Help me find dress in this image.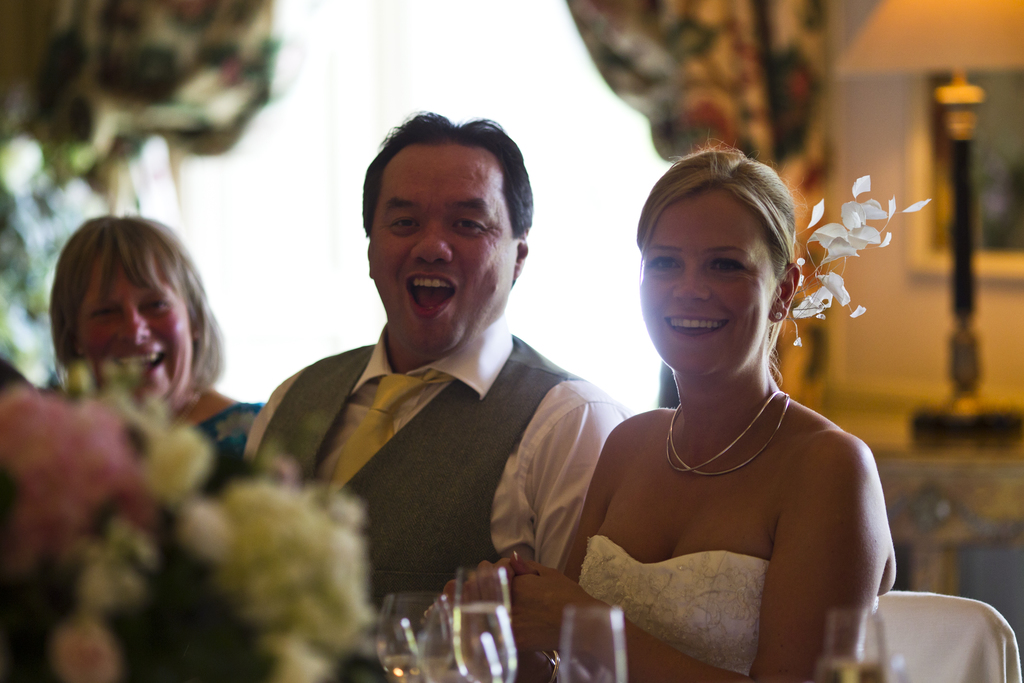
Found it: [576,536,767,675].
